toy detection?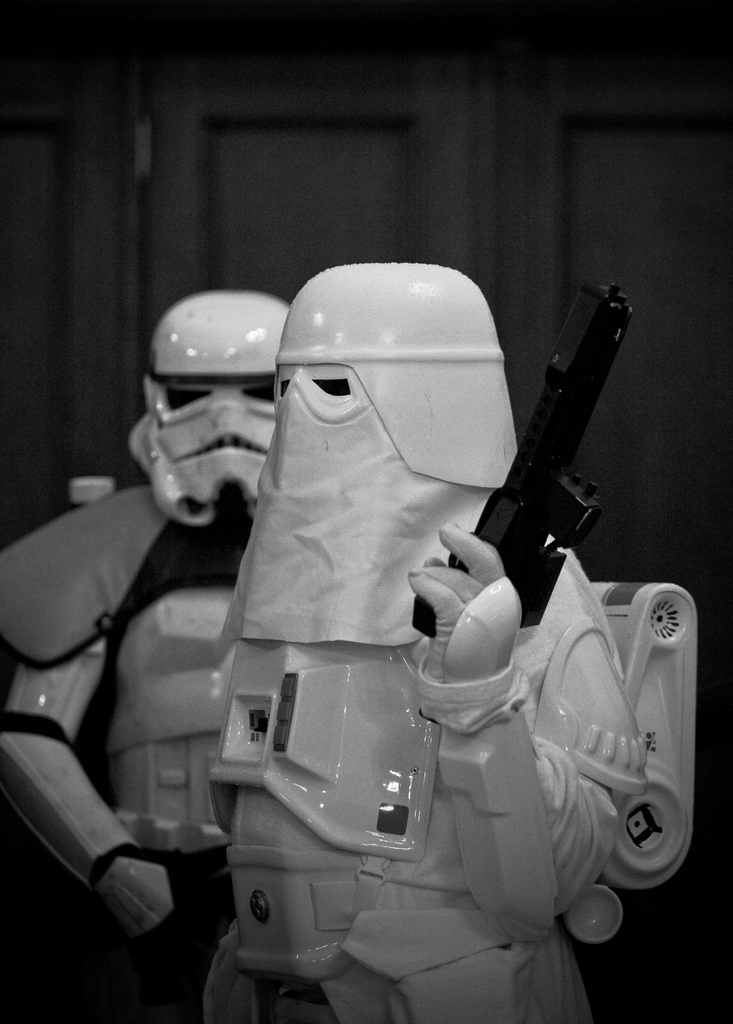
left=0, top=290, right=323, bottom=944
